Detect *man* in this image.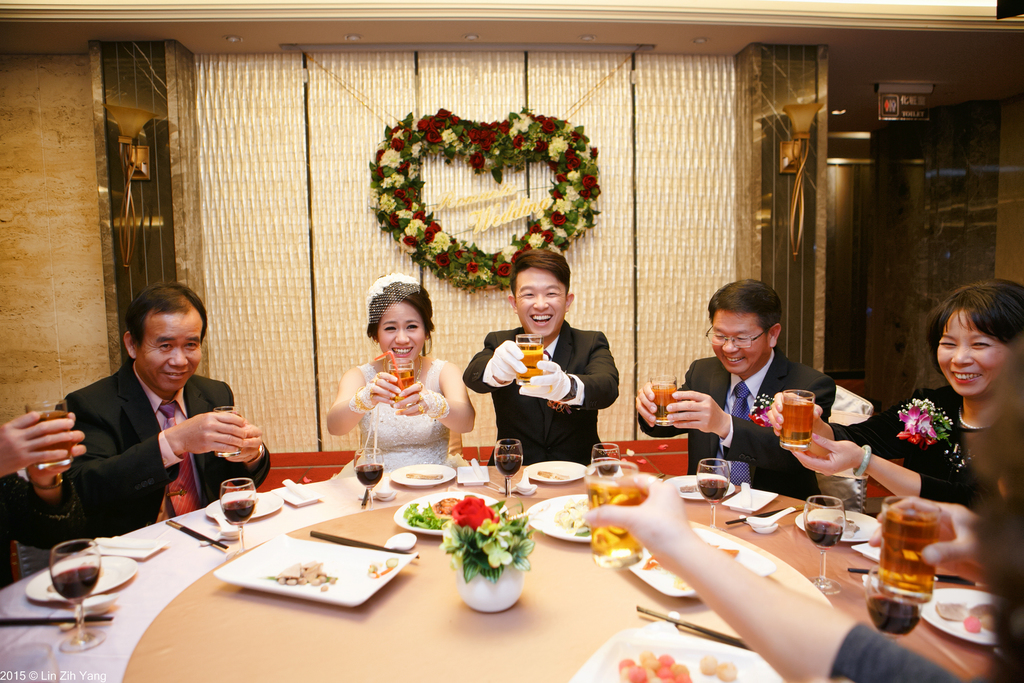
Detection: {"left": 628, "top": 283, "right": 834, "bottom": 509}.
